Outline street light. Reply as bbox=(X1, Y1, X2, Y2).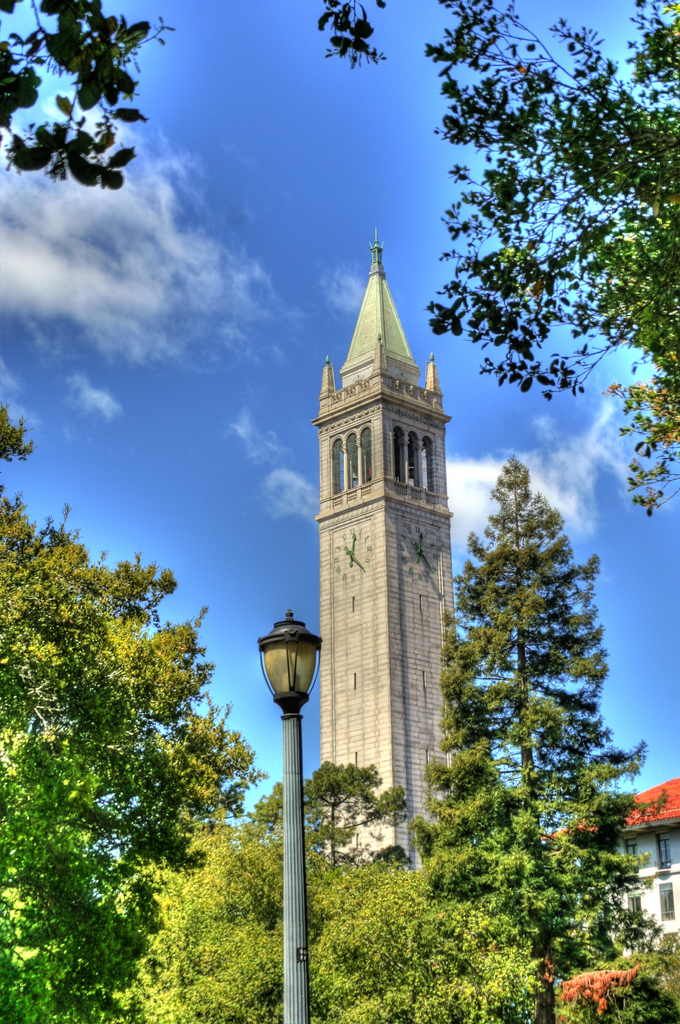
bbox=(248, 605, 333, 1012).
